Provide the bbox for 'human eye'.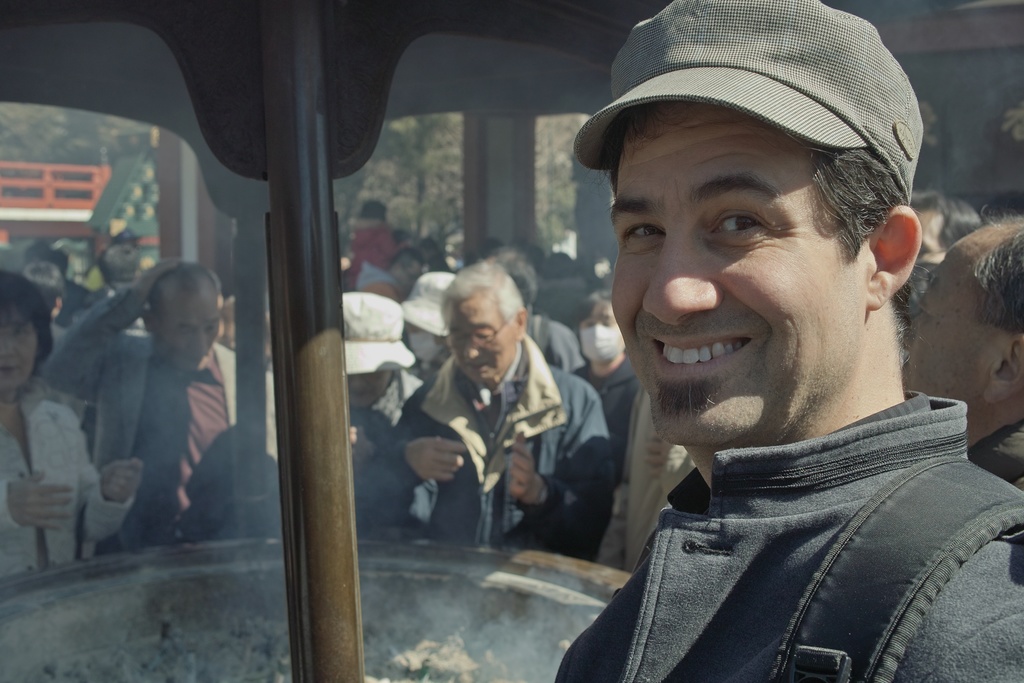
[x1=708, y1=210, x2=771, y2=240].
